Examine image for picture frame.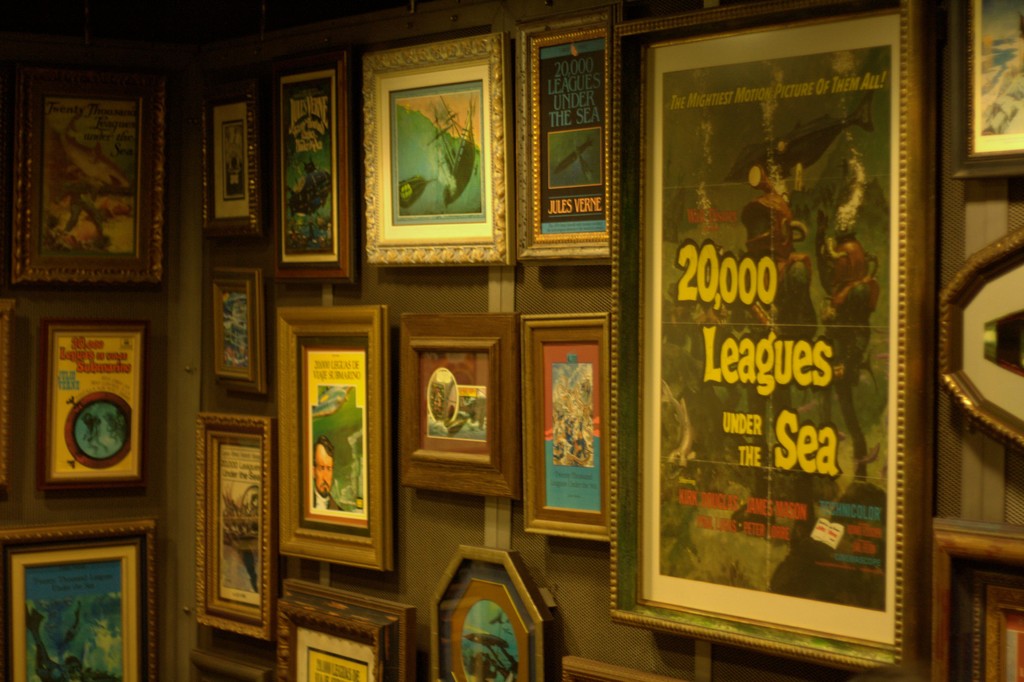
Examination result: [194,412,273,639].
